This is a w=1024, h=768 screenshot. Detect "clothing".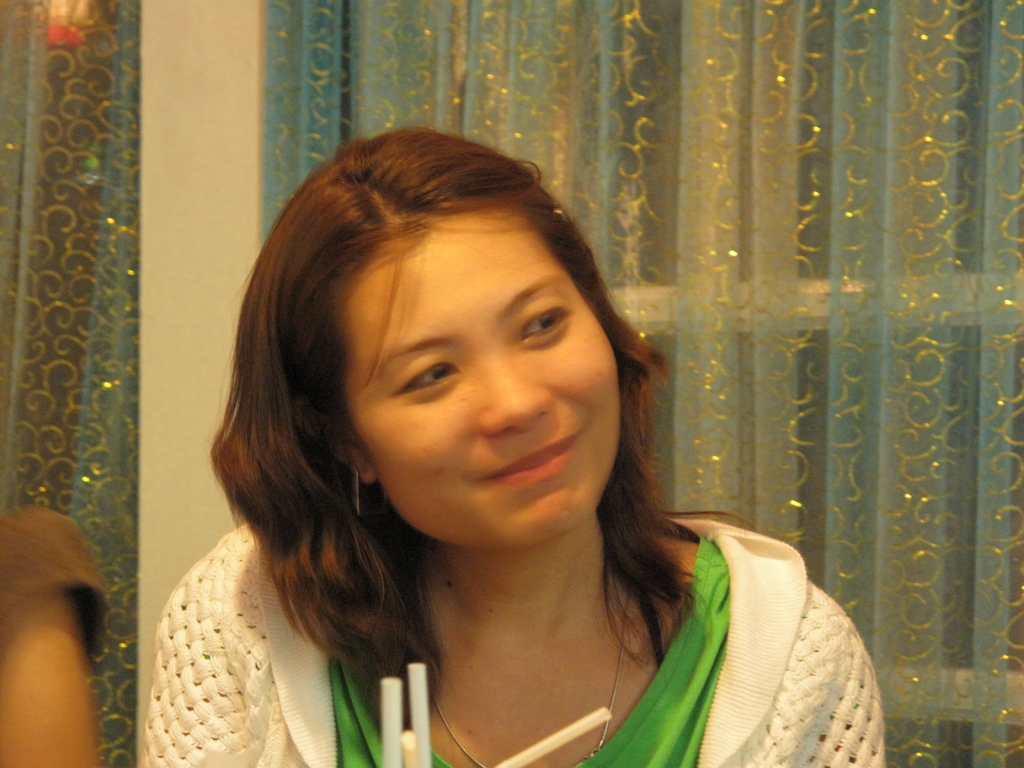
BBox(148, 358, 807, 746).
